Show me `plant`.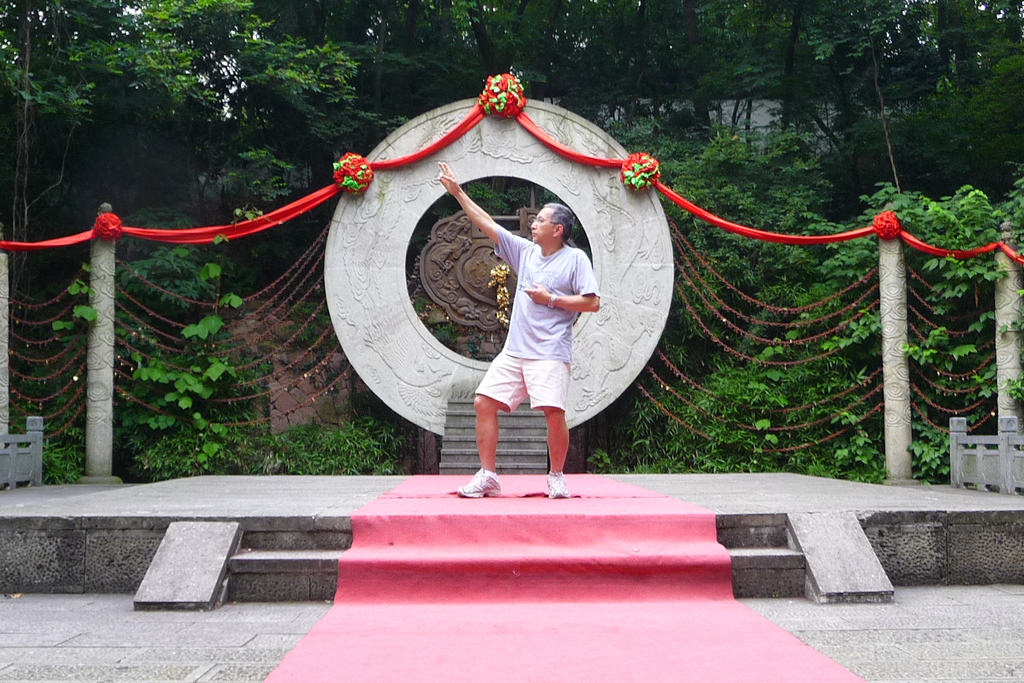
`plant` is here: detection(904, 402, 972, 491).
